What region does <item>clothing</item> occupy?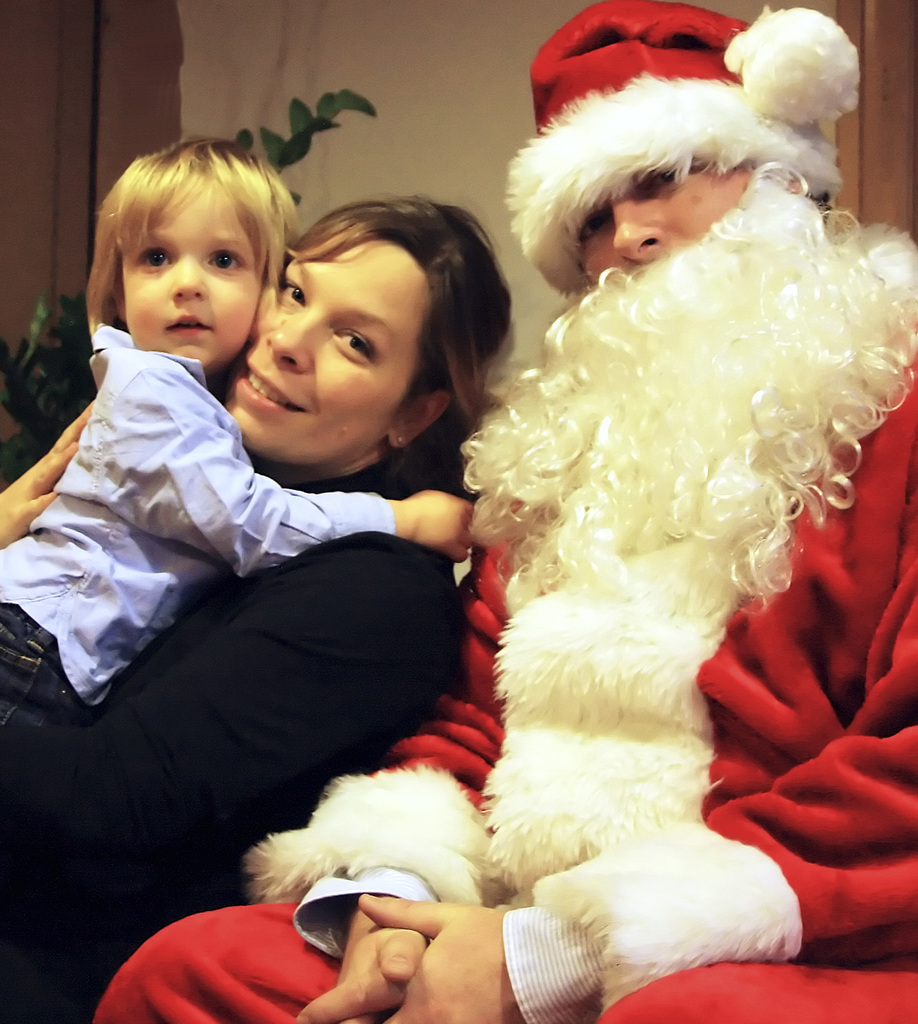
Rect(0, 315, 388, 787).
